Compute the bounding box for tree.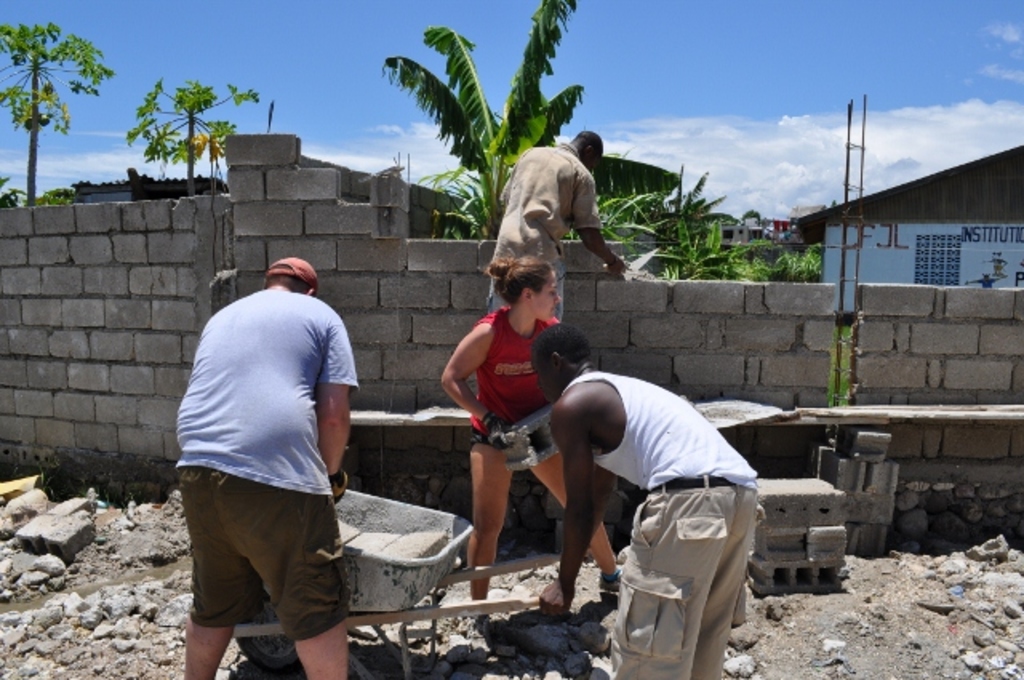
crop(386, 0, 589, 248).
